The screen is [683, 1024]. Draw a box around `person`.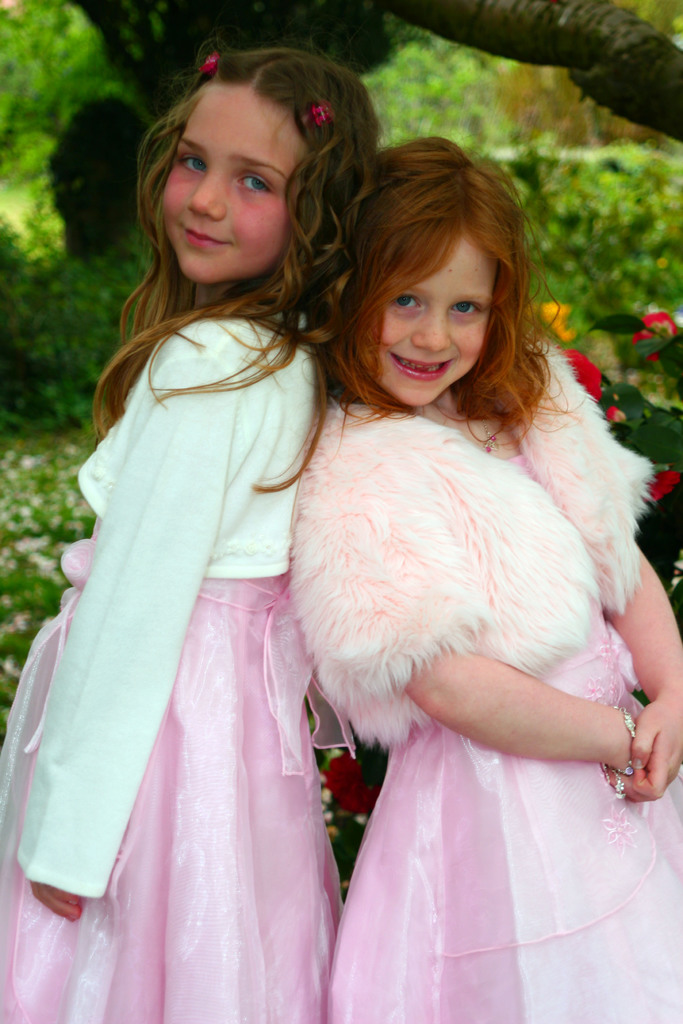
bbox=(276, 144, 648, 1023).
